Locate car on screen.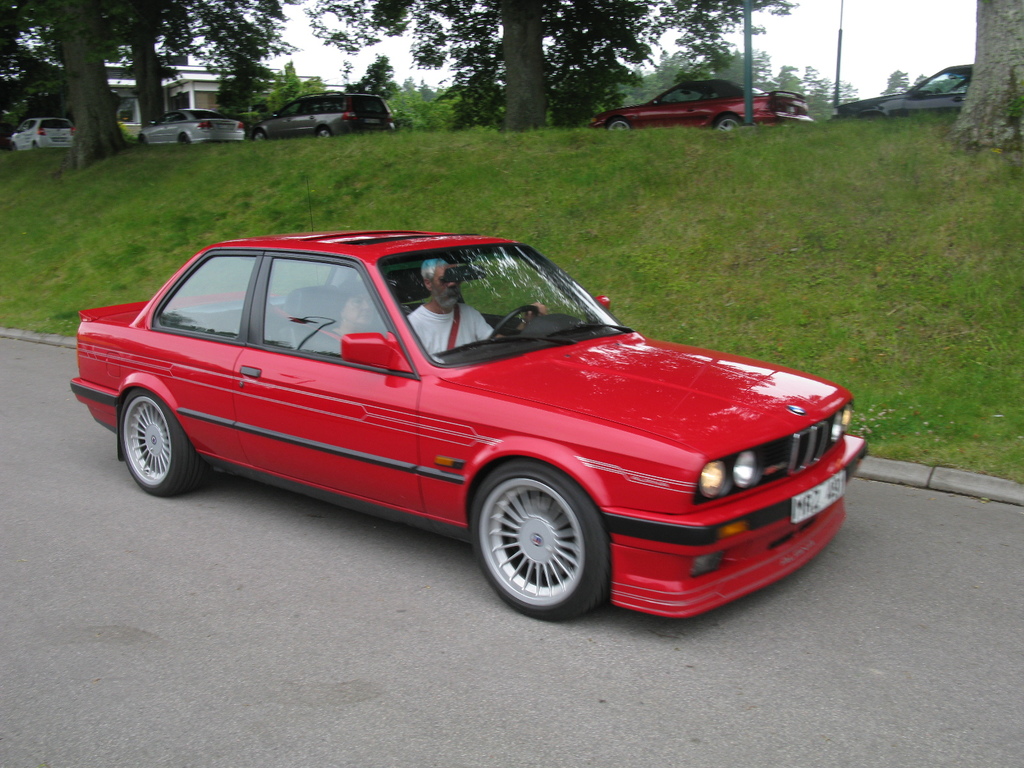
On screen at [left=74, top=228, right=872, bottom=630].
